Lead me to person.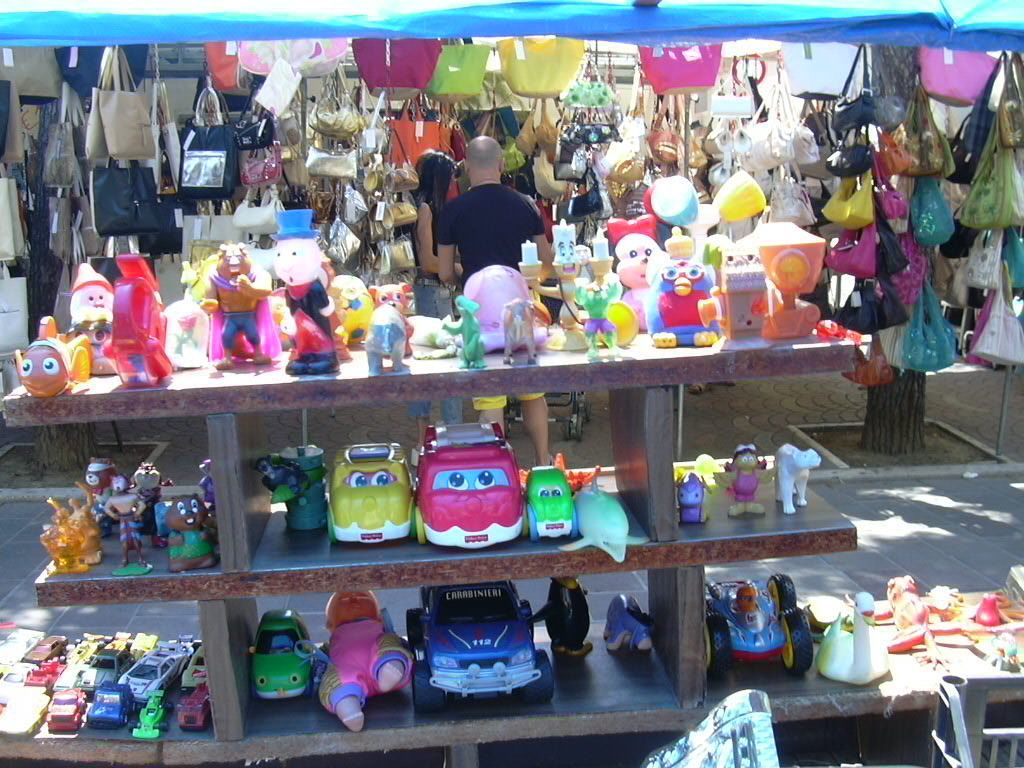
Lead to 405:149:466:465.
